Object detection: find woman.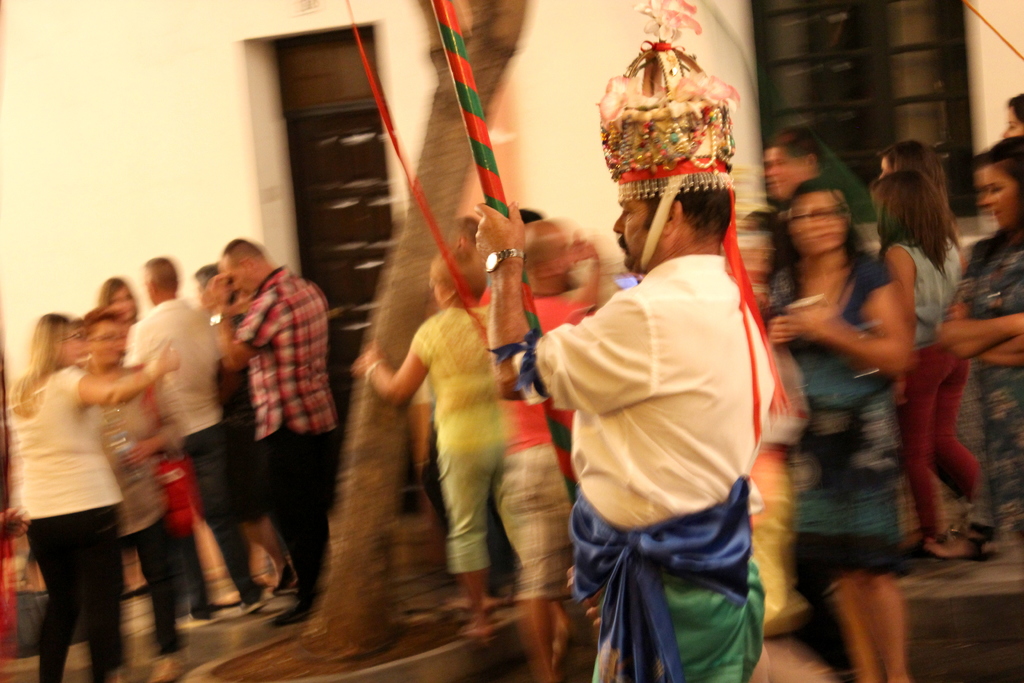
<box>95,276,216,619</box>.
